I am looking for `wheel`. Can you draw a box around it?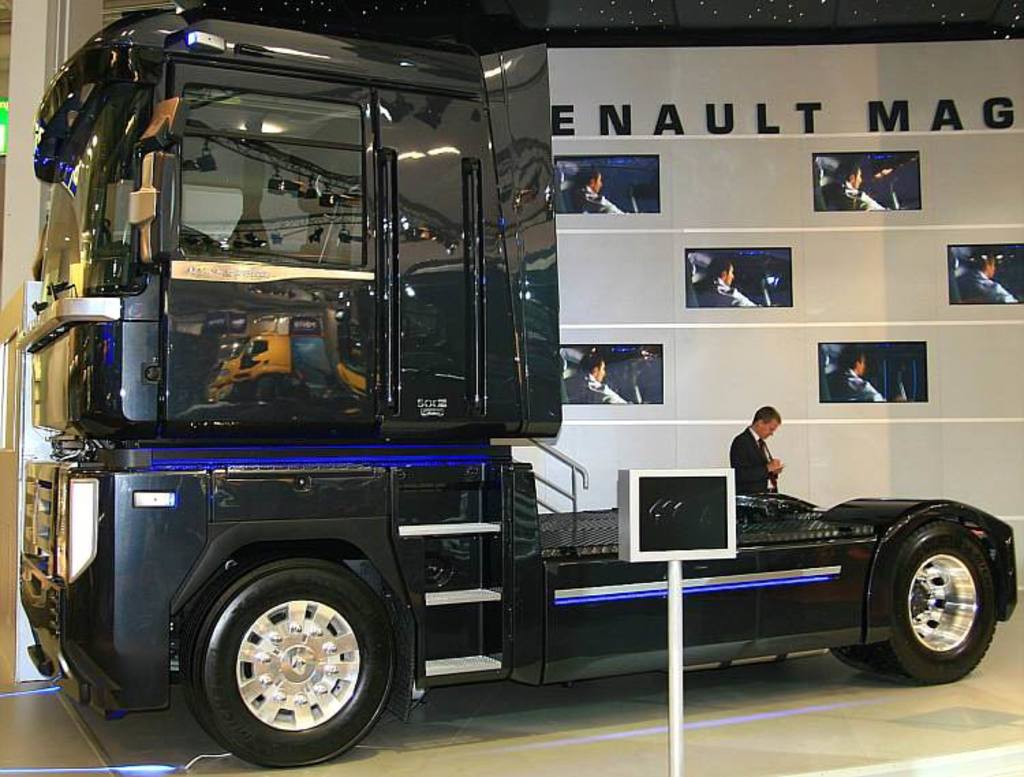
Sure, the bounding box is <bbox>878, 519, 995, 684</bbox>.
